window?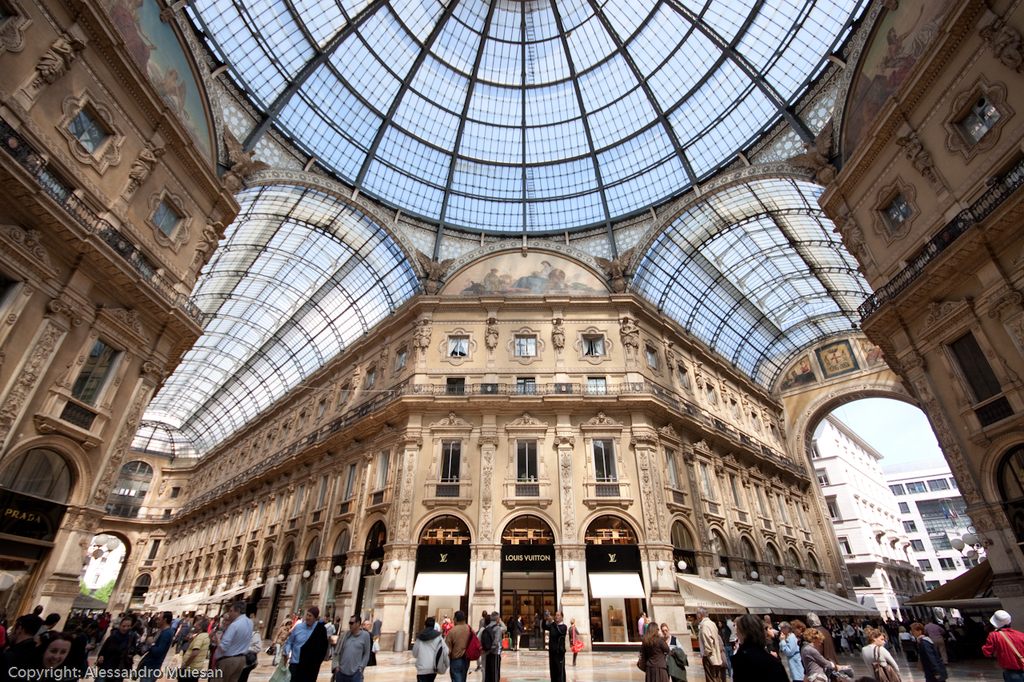
[67, 106, 114, 158]
